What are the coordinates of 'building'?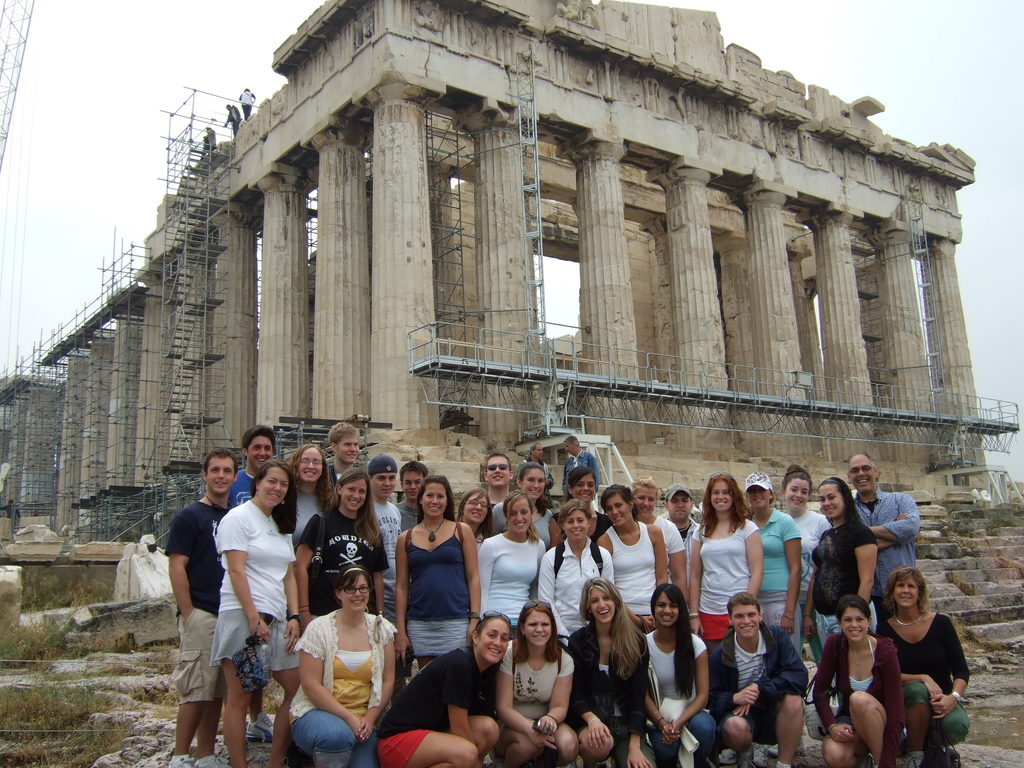
[left=0, top=376, right=65, bottom=544].
